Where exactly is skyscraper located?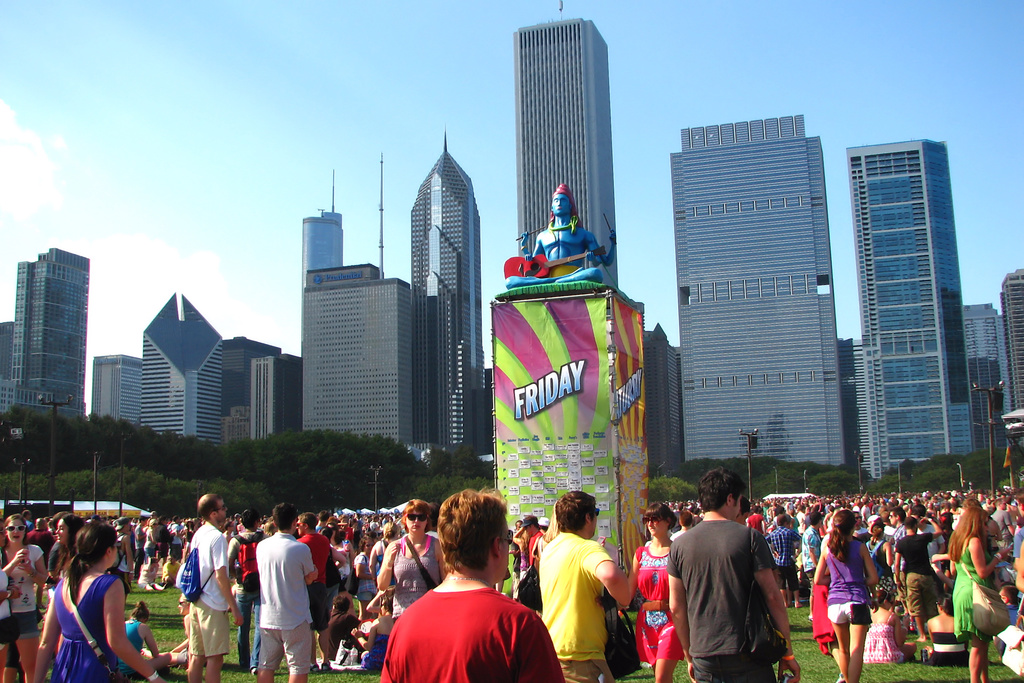
Its bounding box is l=829, t=106, r=995, b=521.
